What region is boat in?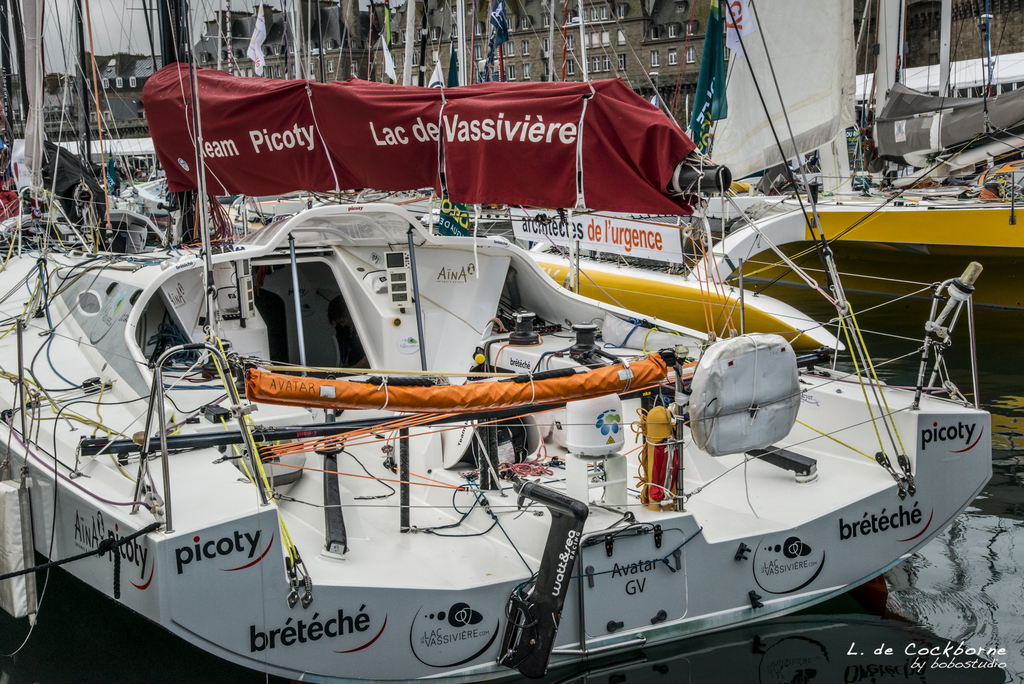
crop(851, 0, 1023, 131).
